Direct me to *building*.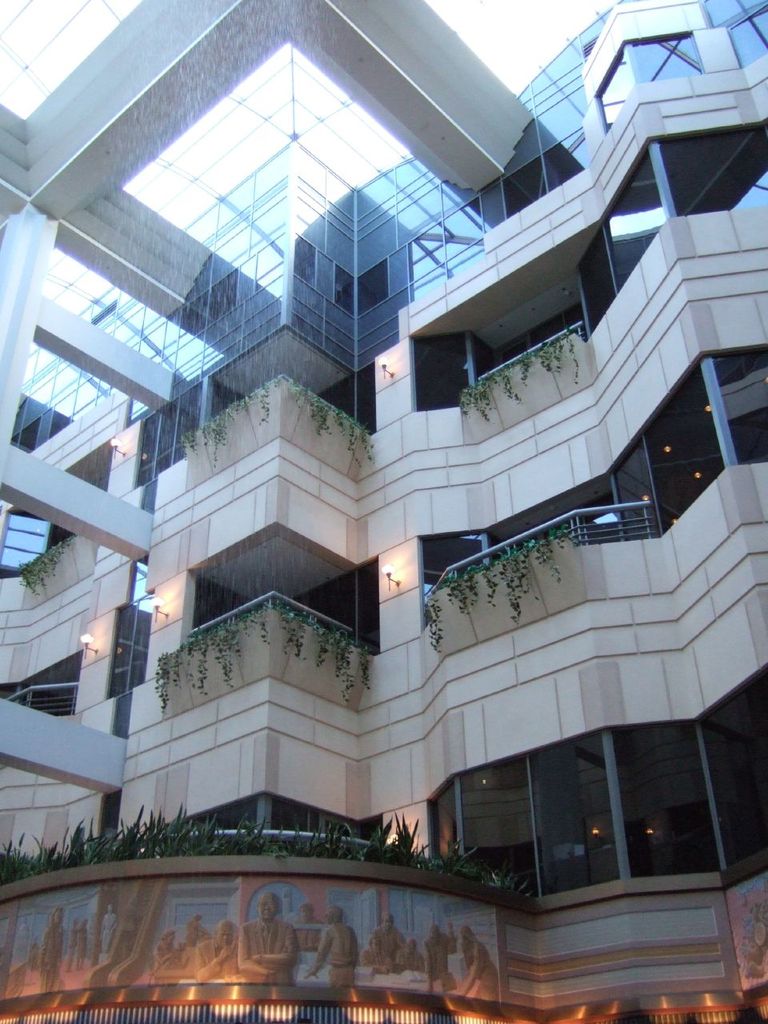
Direction: <region>0, 0, 767, 1023</region>.
